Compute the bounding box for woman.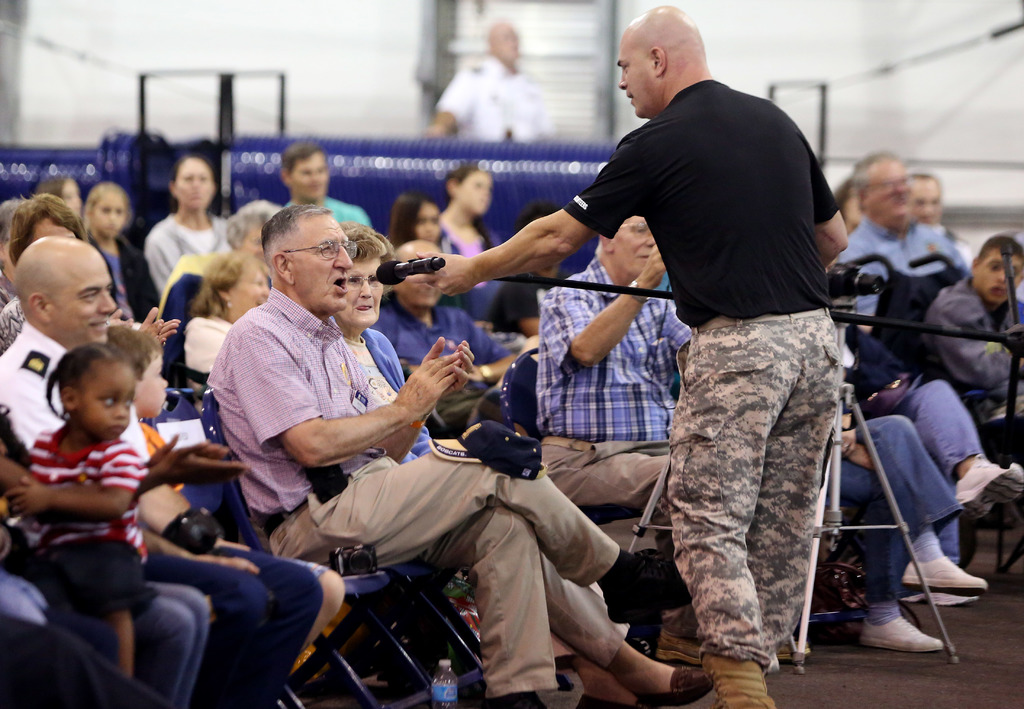
[left=178, top=250, right=271, bottom=401].
